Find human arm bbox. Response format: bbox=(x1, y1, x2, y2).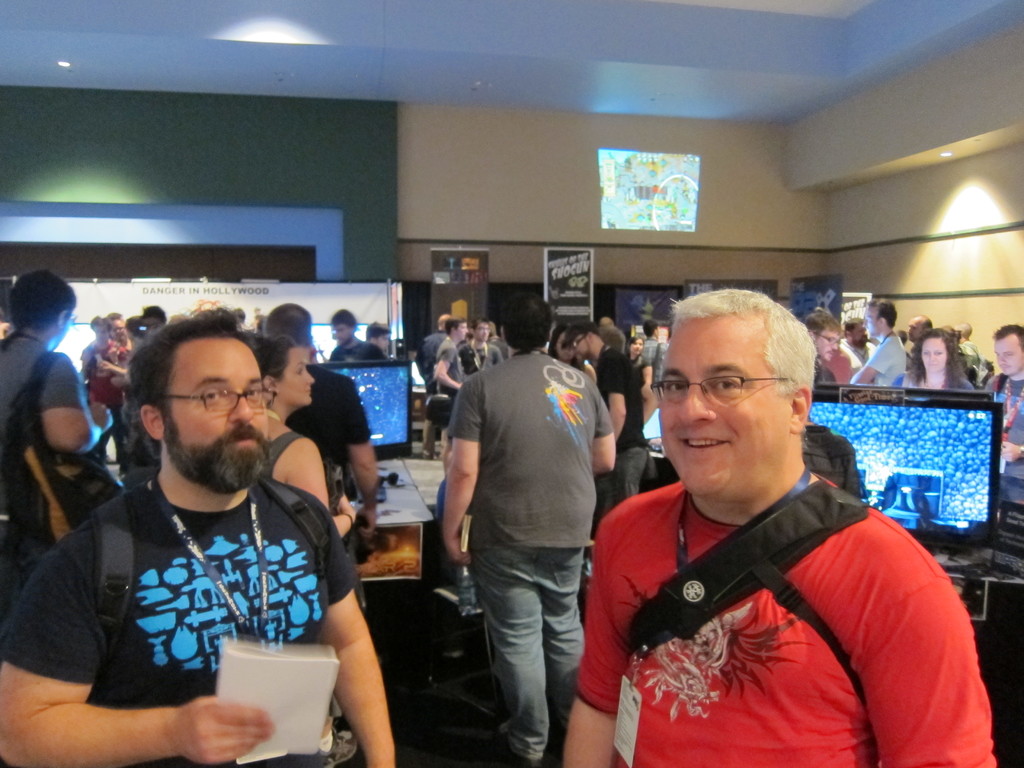
bbox=(563, 520, 630, 767).
